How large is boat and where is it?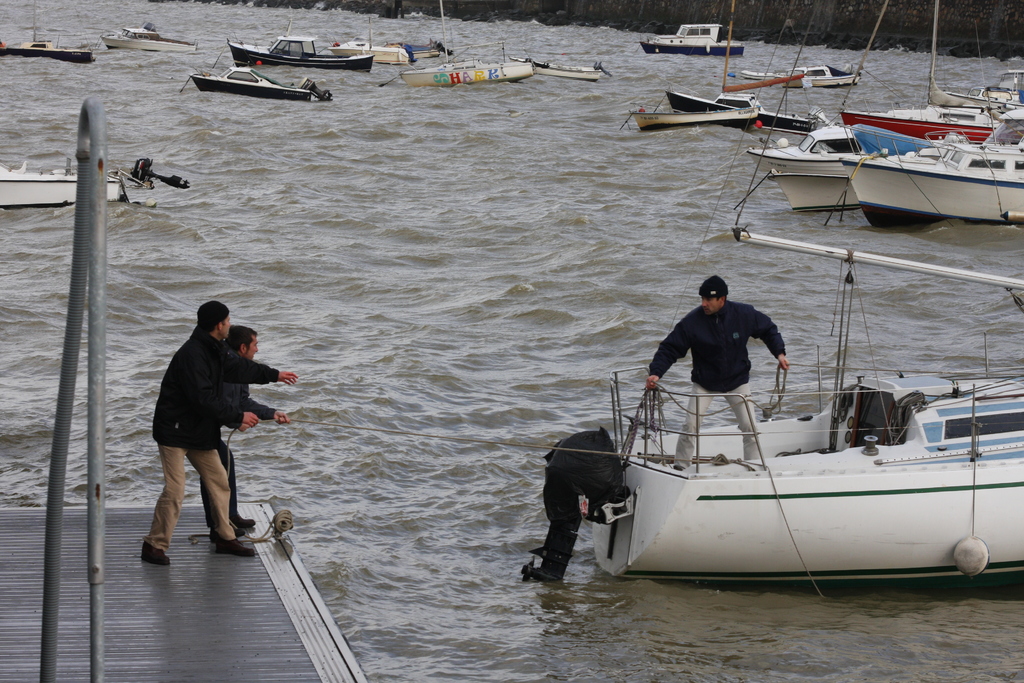
Bounding box: bbox=(104, 21, 199, 50).
